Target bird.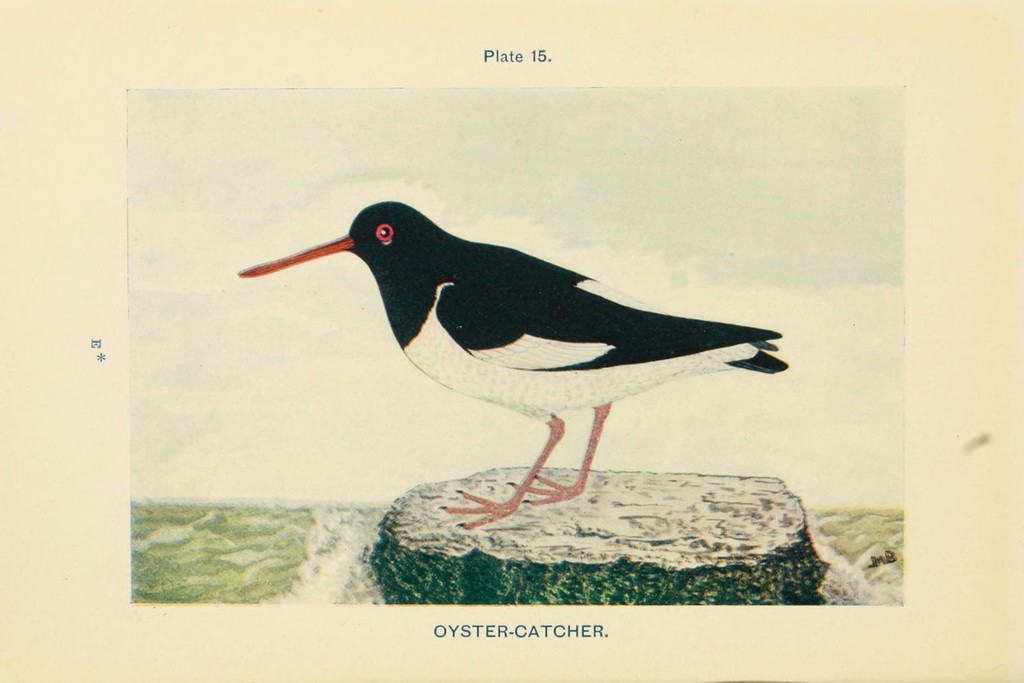
Target region: l=232, t=190, r=797, b=554.
